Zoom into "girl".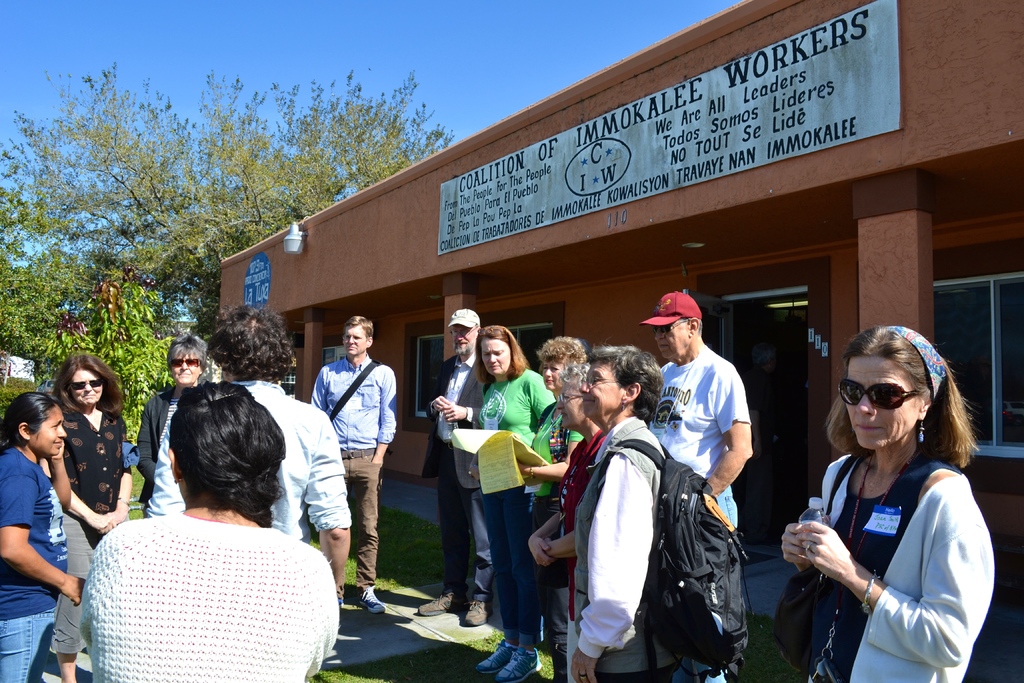
Zoom target: [left=49, top=352, right=133, bottom=682].
